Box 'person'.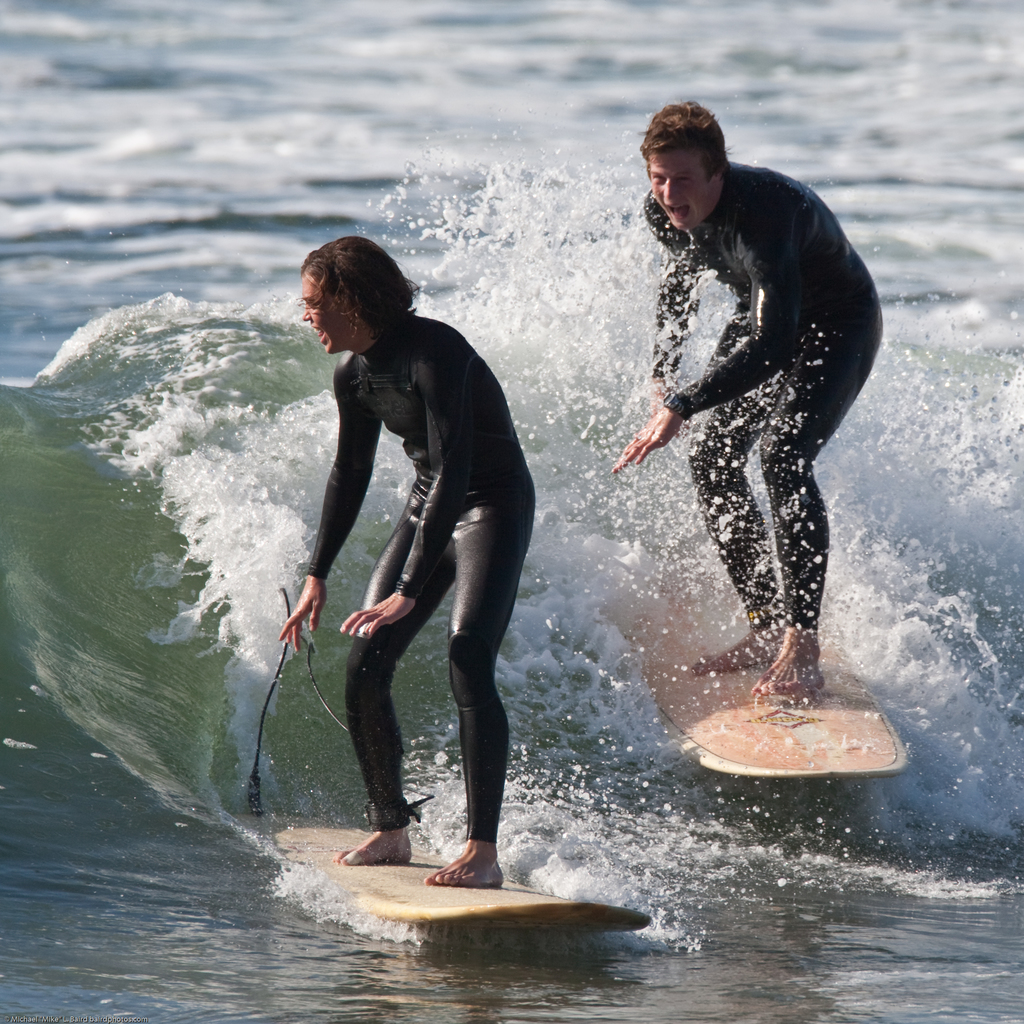
crop(282, 234, 551, 888).
